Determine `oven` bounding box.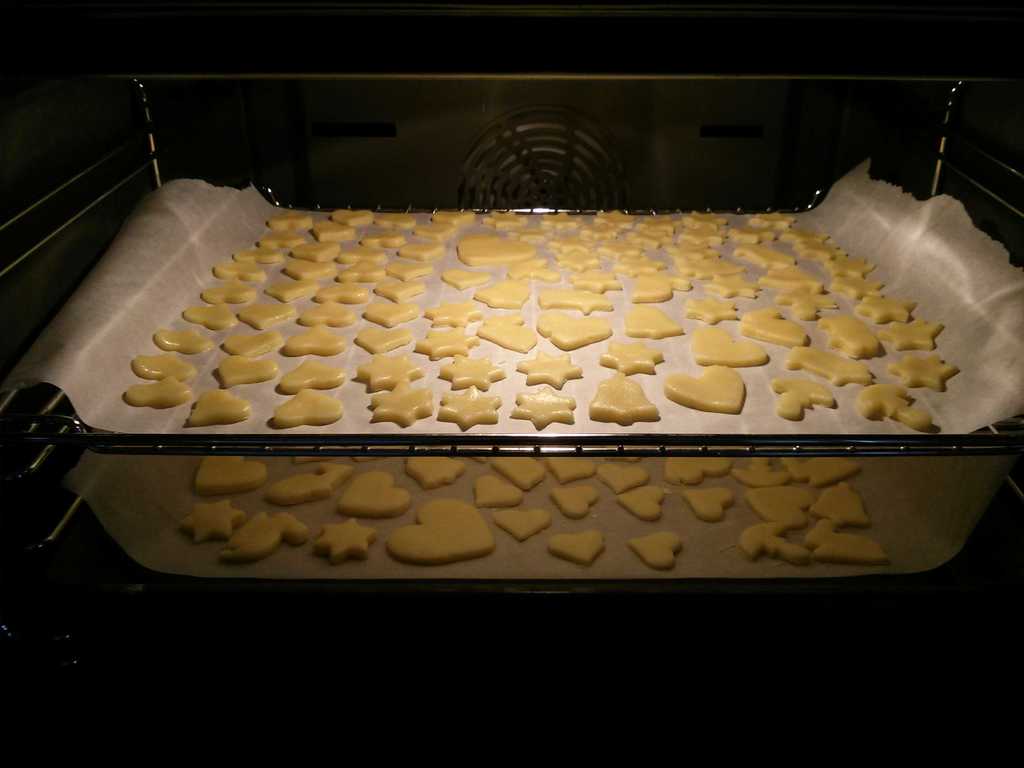
Determined: <region>0, 0, 1023, 767</region>.
